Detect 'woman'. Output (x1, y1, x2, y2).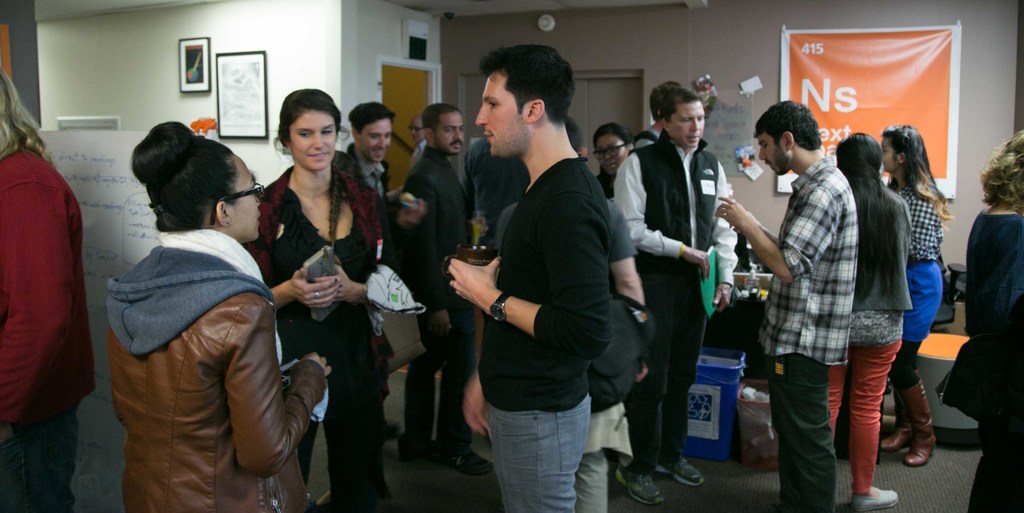
(823, 131, 906, 512).
